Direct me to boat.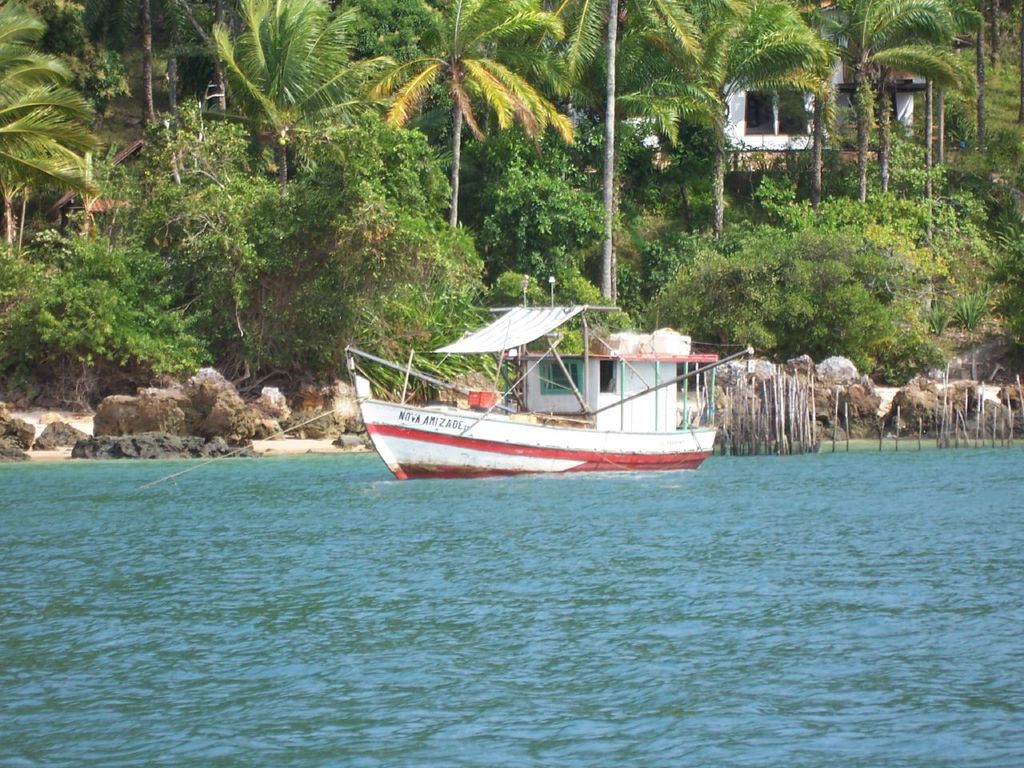
Direction: detection(350, 289, 741, 491).
